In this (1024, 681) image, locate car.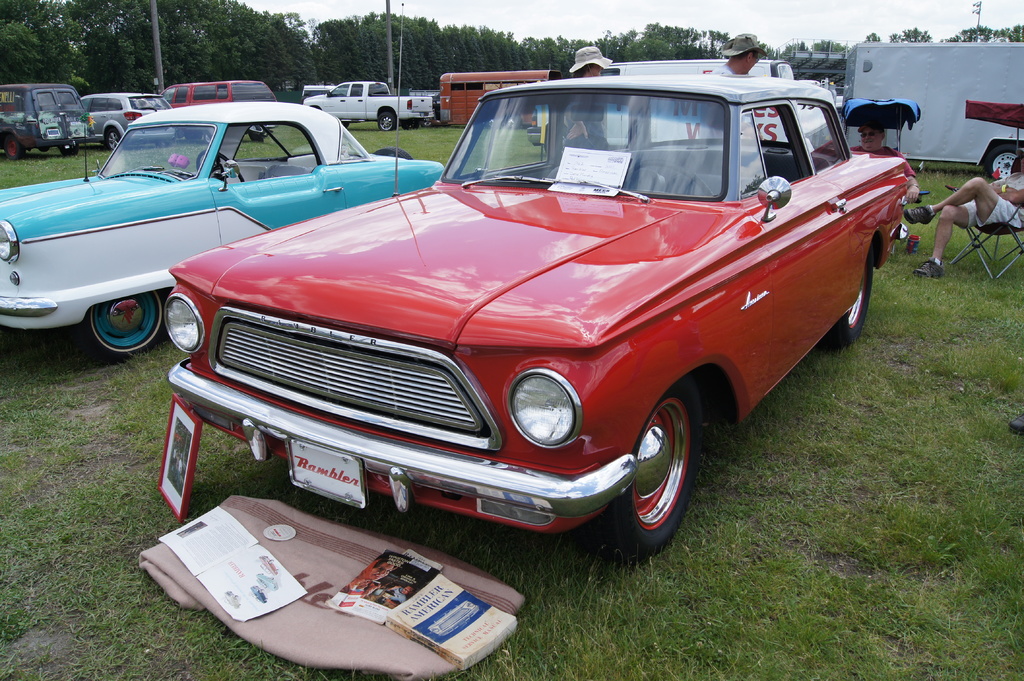
Bounding box: Rect(163, 79, 278, 140).
